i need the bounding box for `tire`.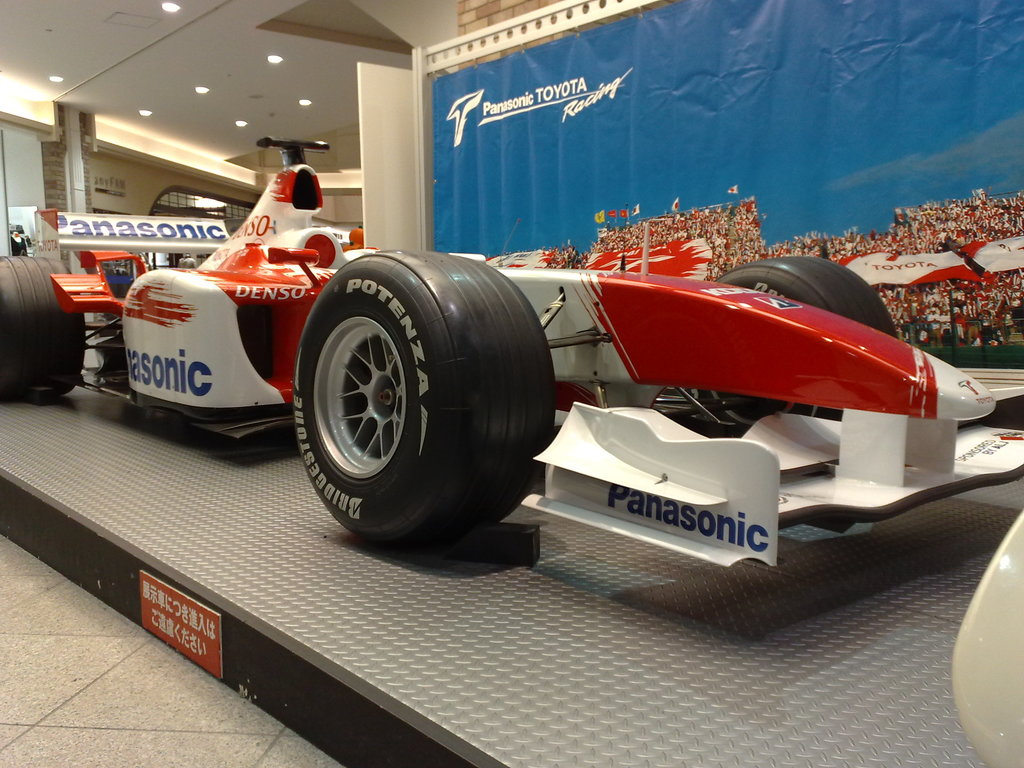
Here it is: 291/225/534/554.
